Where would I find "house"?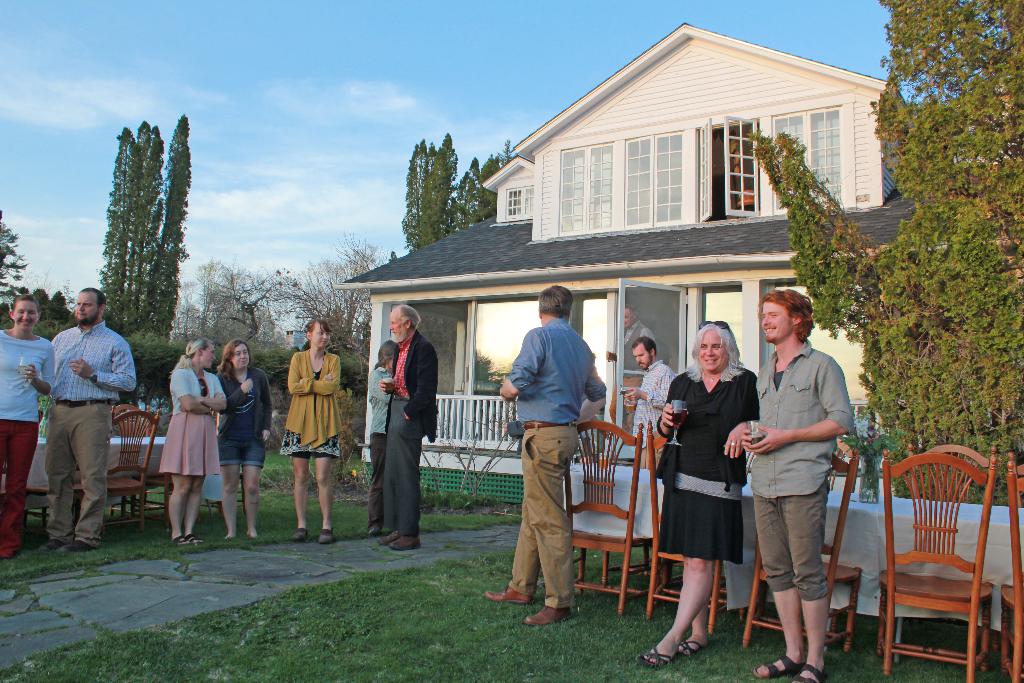
At {"x1": 337, "y1": 21, "x2": 1010, "y2": 516}.
